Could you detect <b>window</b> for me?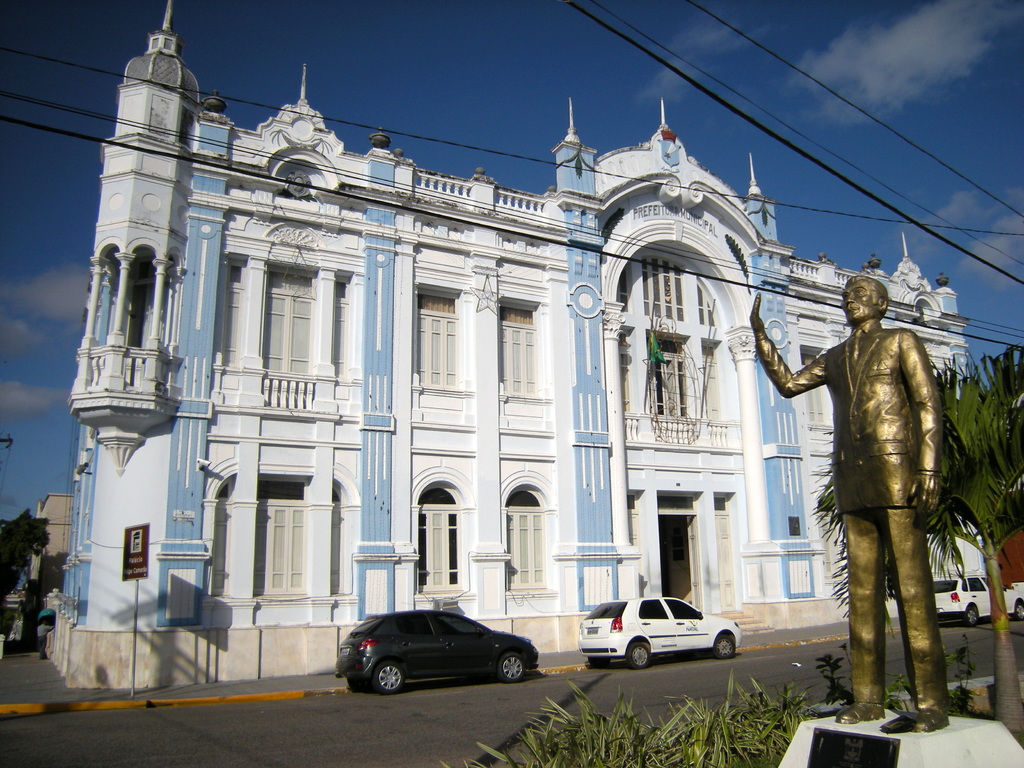
Detection result: pyautogui.locateOnScreen(494, 296, 545, 403).
